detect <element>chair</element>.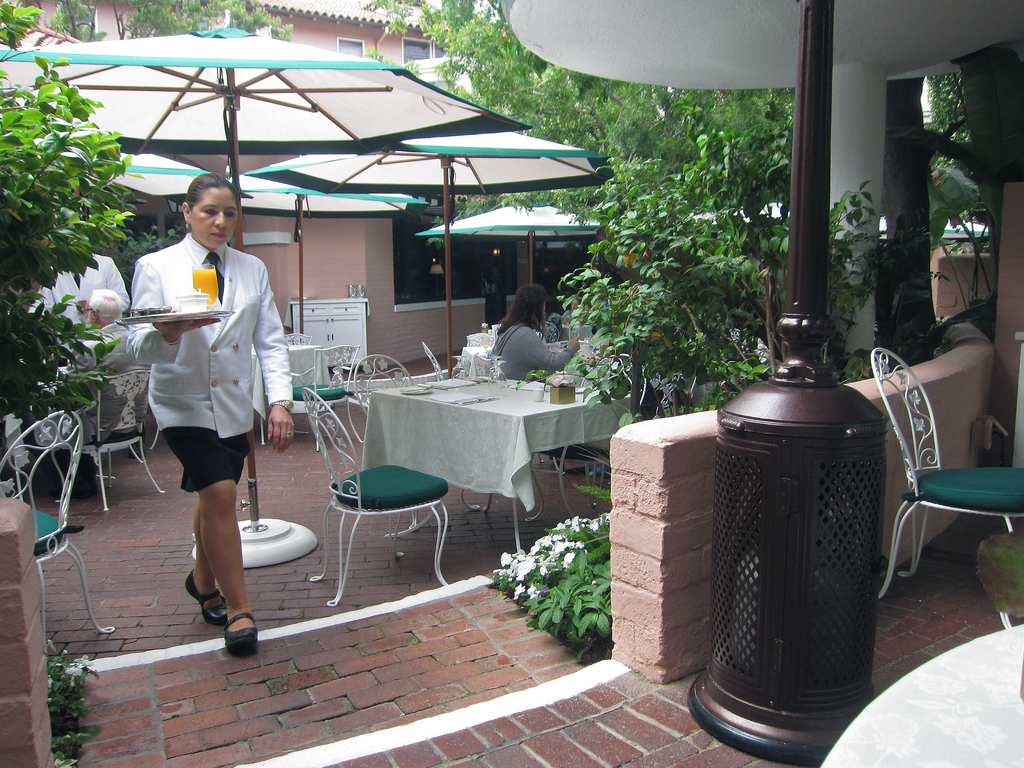
Detected at [x1=255, y1=342, x2=363, y2=440].
